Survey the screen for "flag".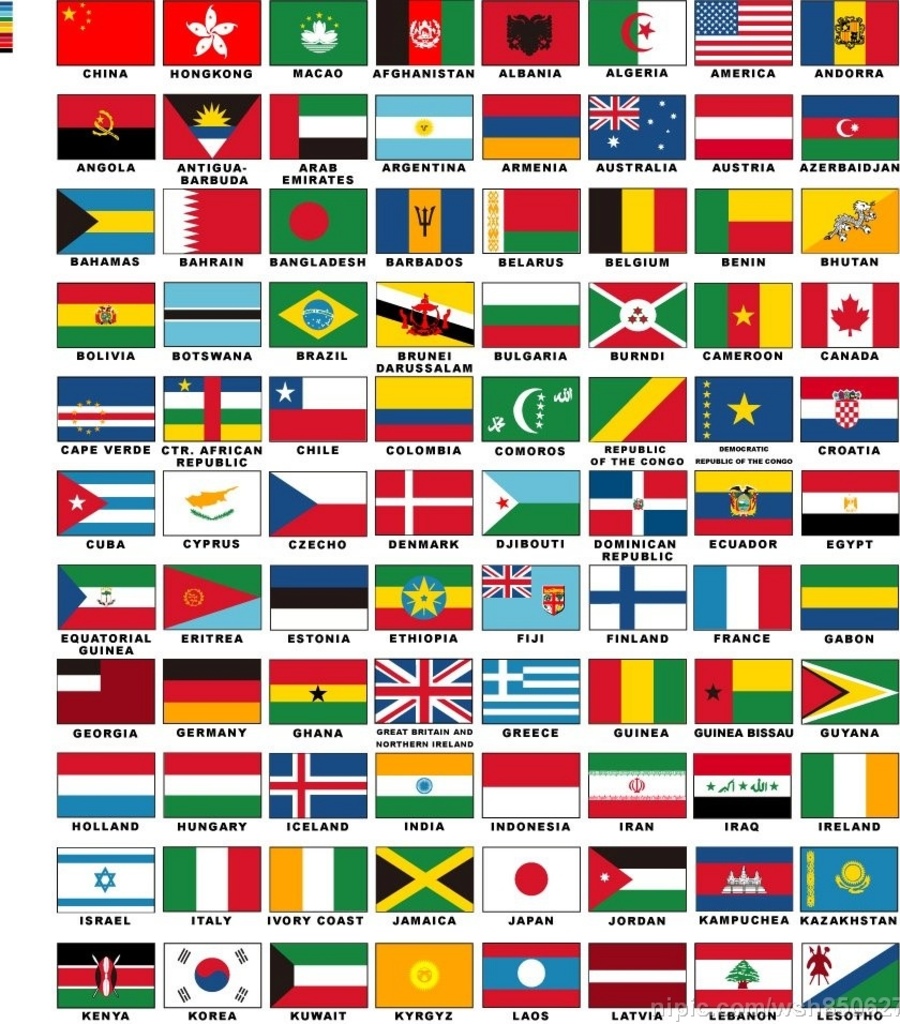
Survey found: [x1=162, y1=92, x2=261, y2=159].
